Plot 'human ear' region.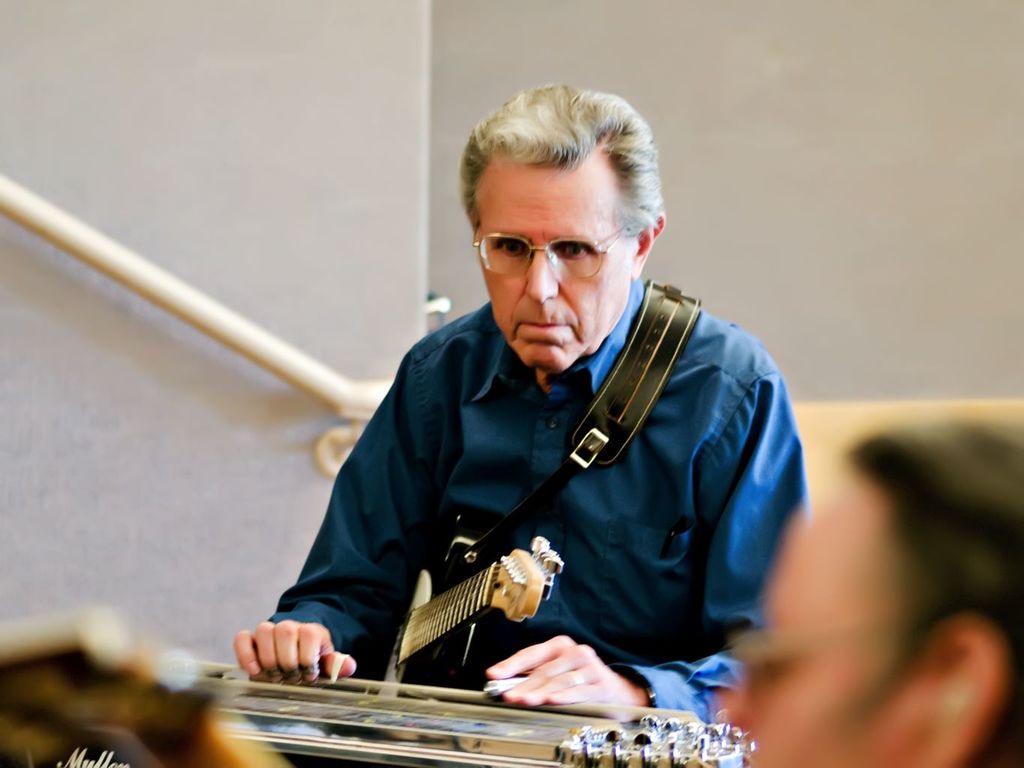
Plotted at <box>881,613,1011,767</box>.
